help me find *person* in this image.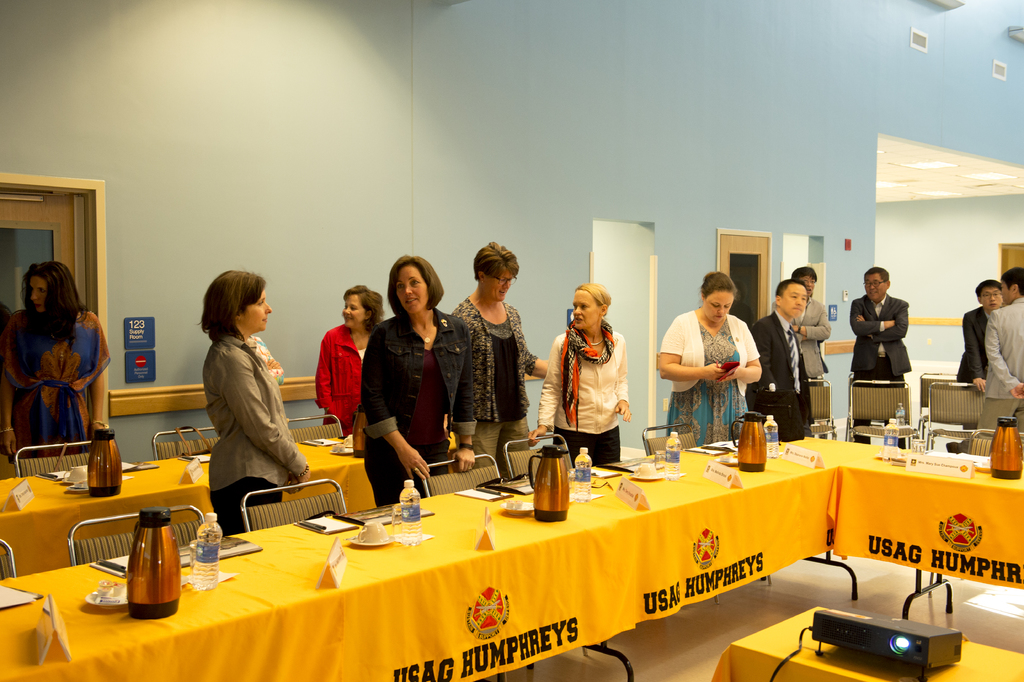
Found it: 458/238/551/472.
